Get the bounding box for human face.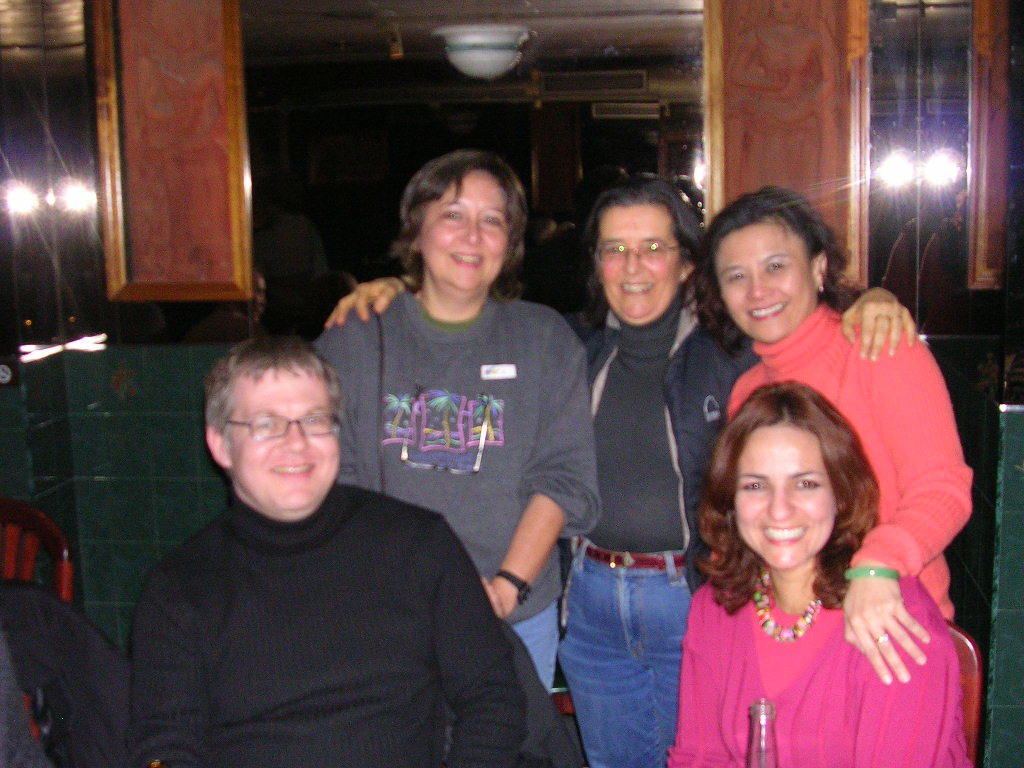
x1=231 y1=373 x2=336 y2=511.
